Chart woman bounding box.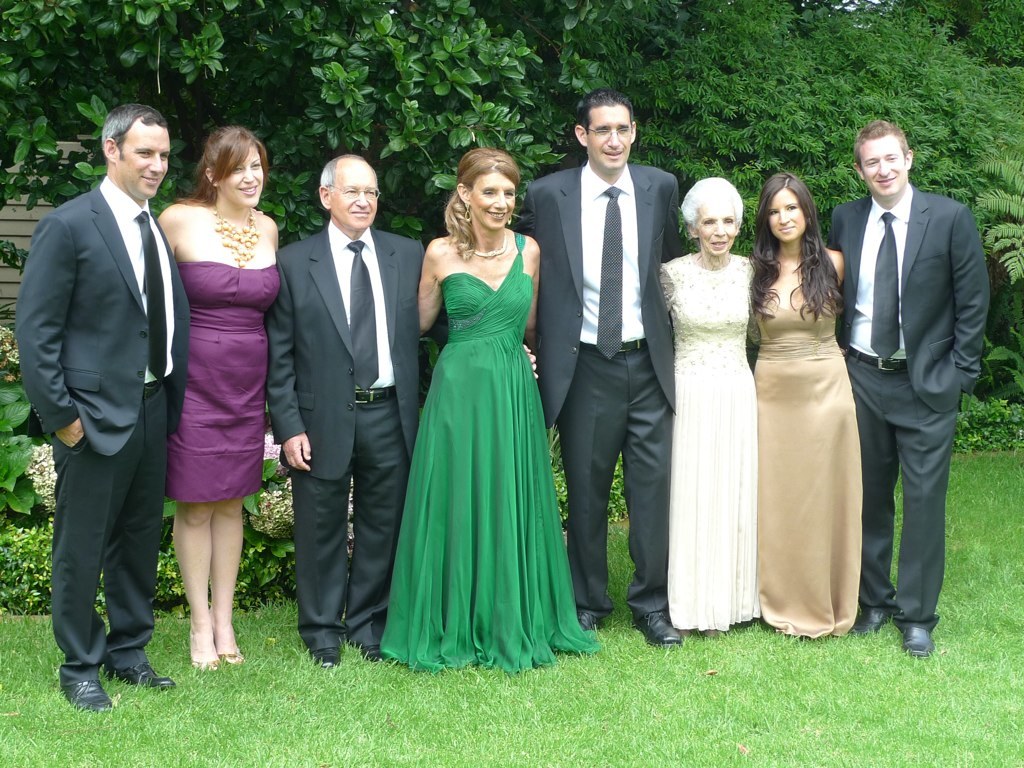
Charted: detection(148, 125, 284, 673).
